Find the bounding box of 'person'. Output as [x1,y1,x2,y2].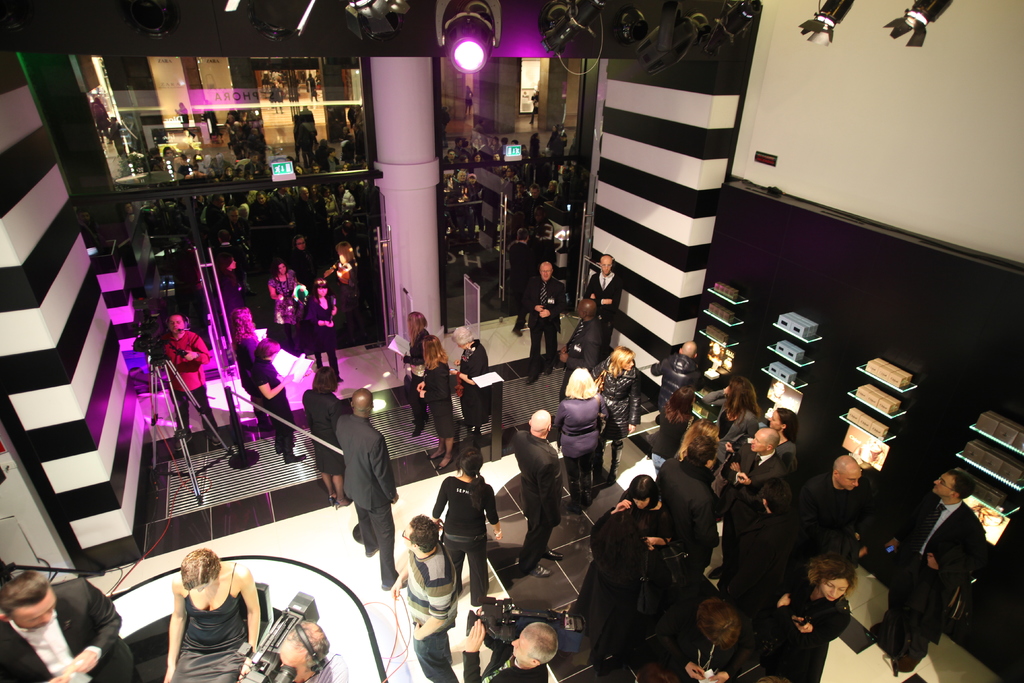
[594,349,646,454].
